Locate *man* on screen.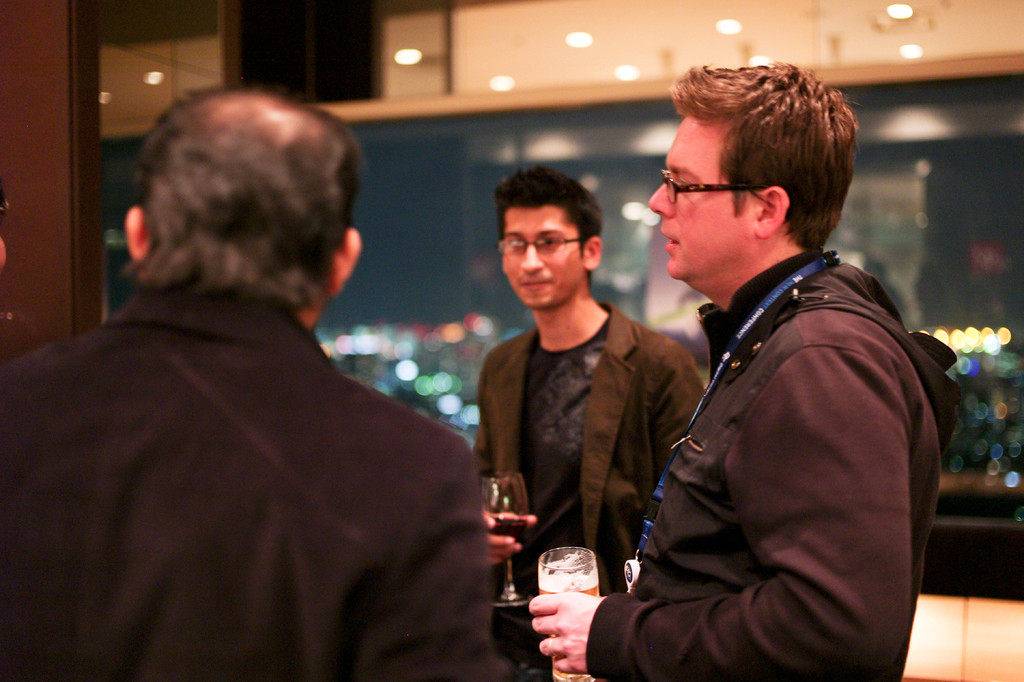
On screen at 479/165/709/681.
